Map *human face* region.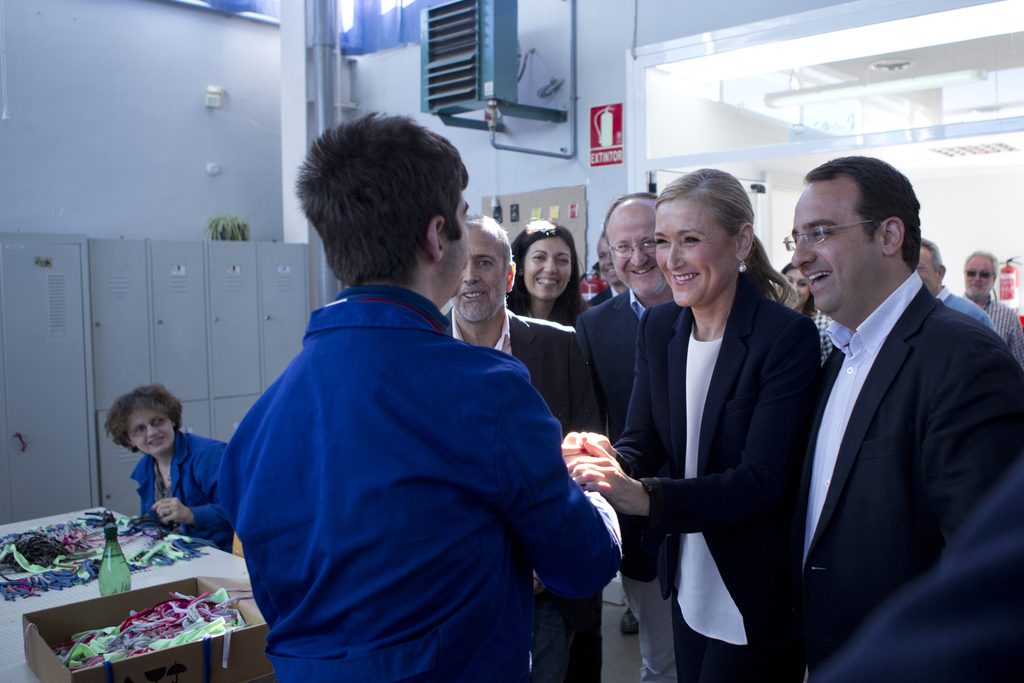
Mapped to {"x1": 451, "y1": 227, "x2": 509, "y2": 322}.
